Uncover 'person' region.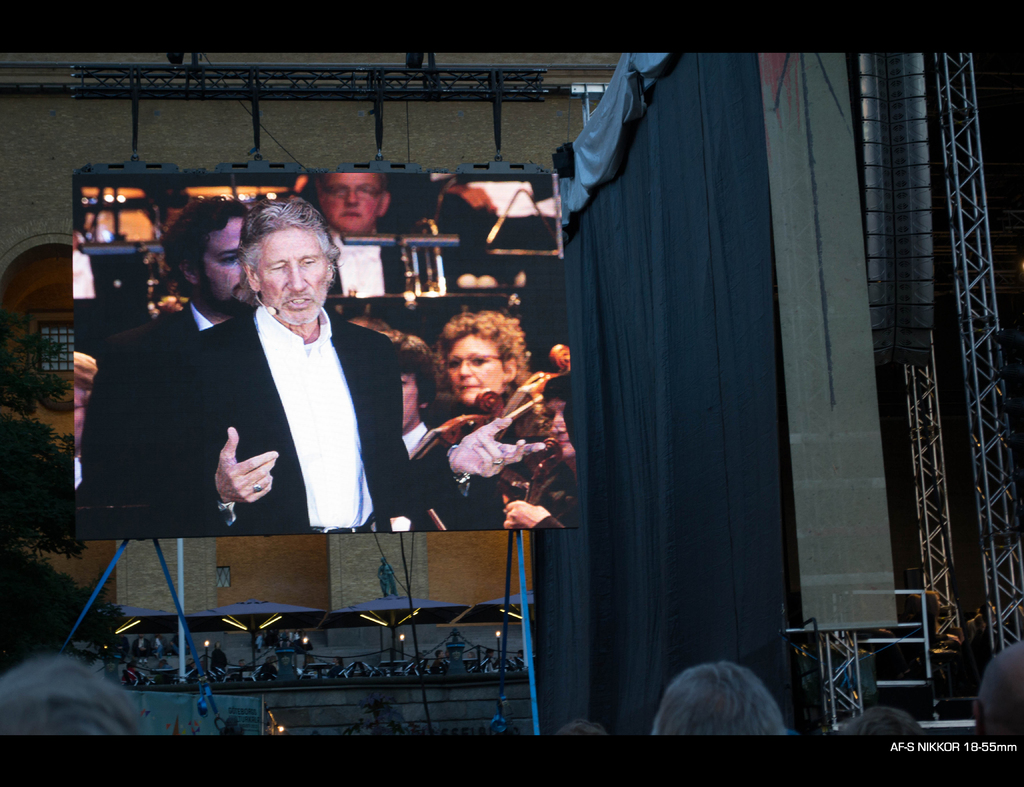
Uncovered: bbox=(556, 722, 611, 740).
